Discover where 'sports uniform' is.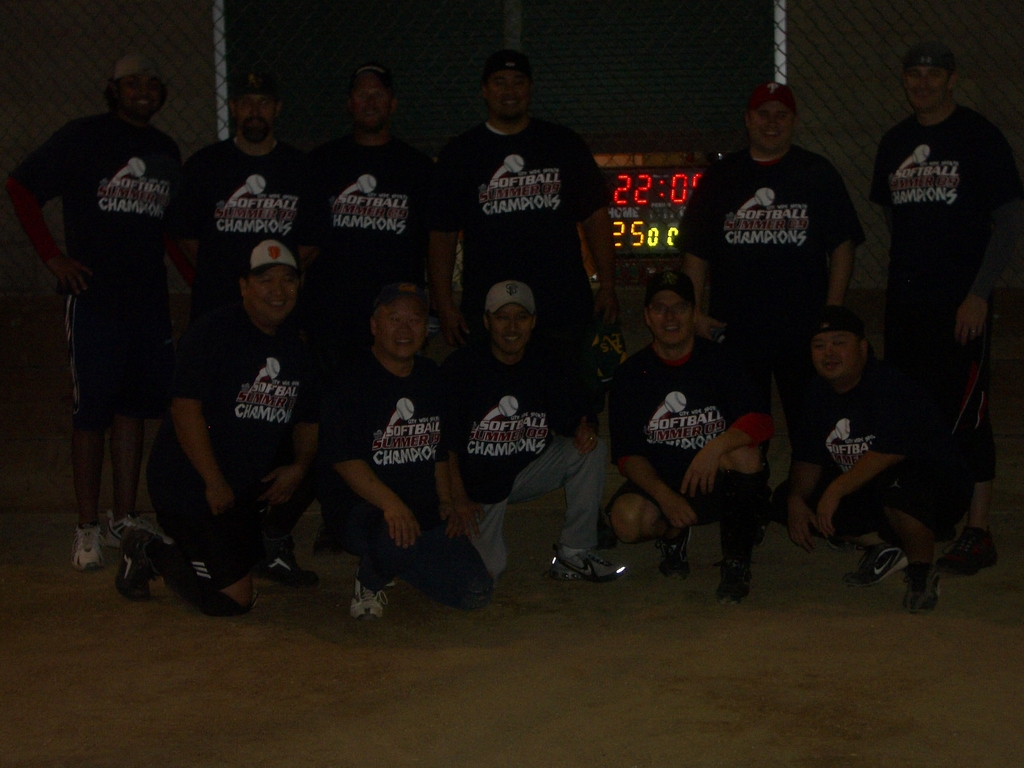
Discovered at Rect(436, 346, 604, 573).
